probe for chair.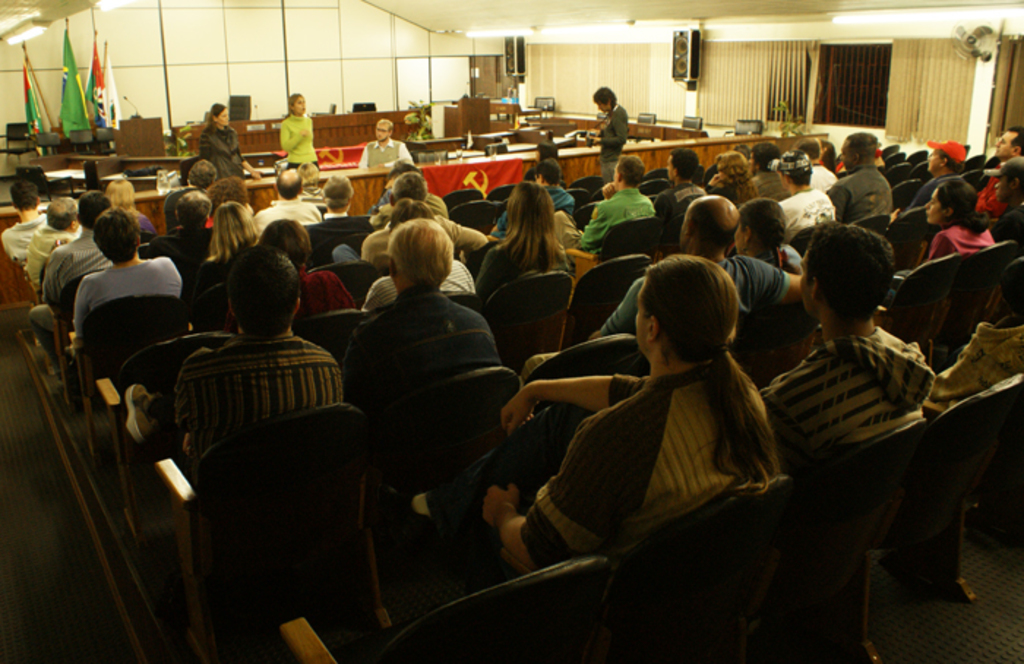
Probe result: locate(388, 366, 525, 494).
